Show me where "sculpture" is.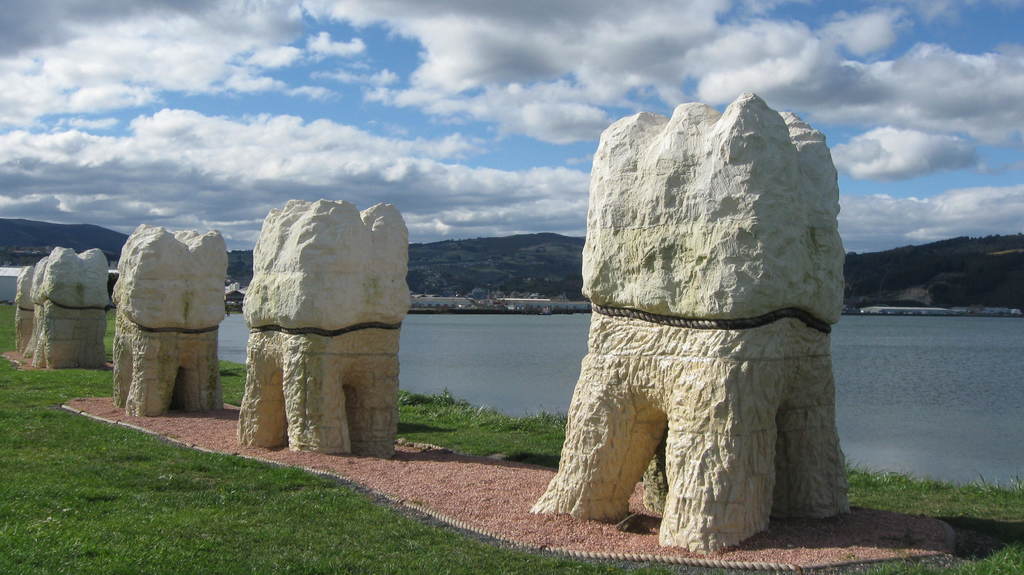
"sculpture" is at x1=550 y1=68 x2=863 y2=554.
